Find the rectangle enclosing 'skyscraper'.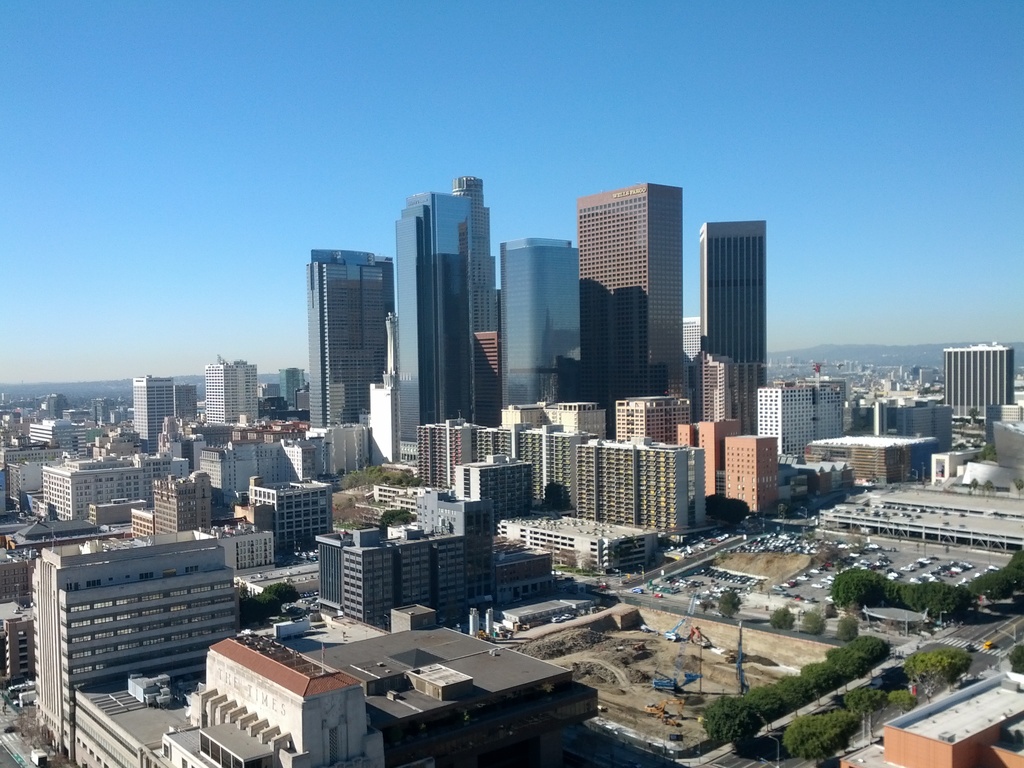
[397,173,488,461].
